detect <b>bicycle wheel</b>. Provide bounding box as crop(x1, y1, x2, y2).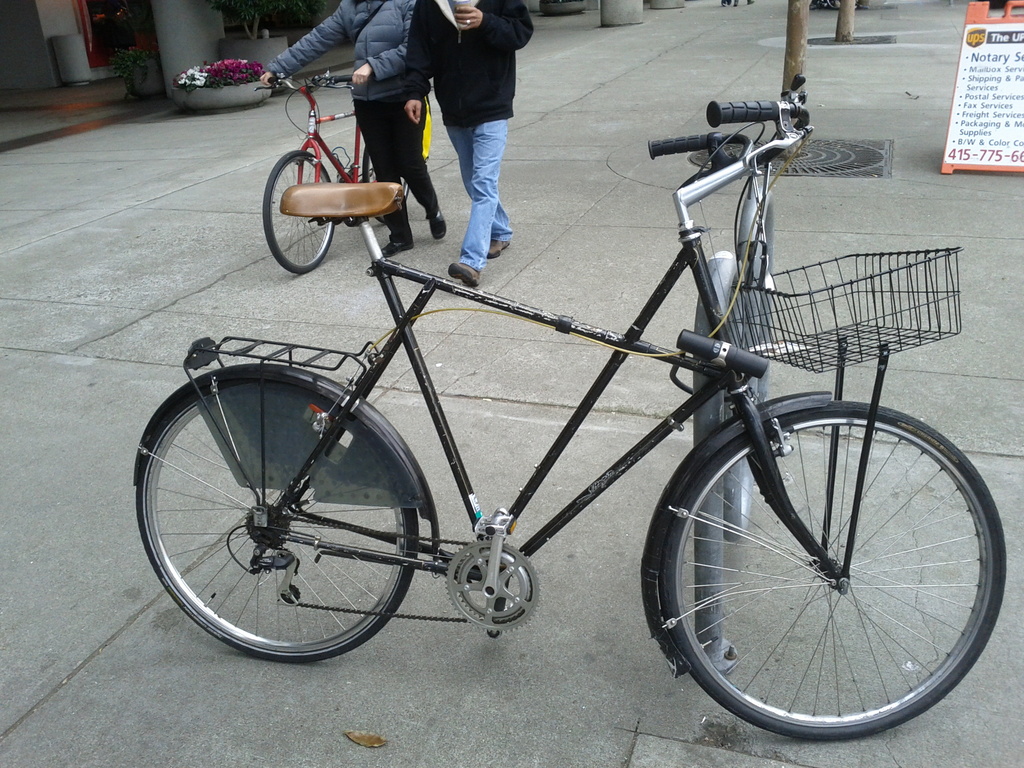
crop(260, 148, 336, 273).
